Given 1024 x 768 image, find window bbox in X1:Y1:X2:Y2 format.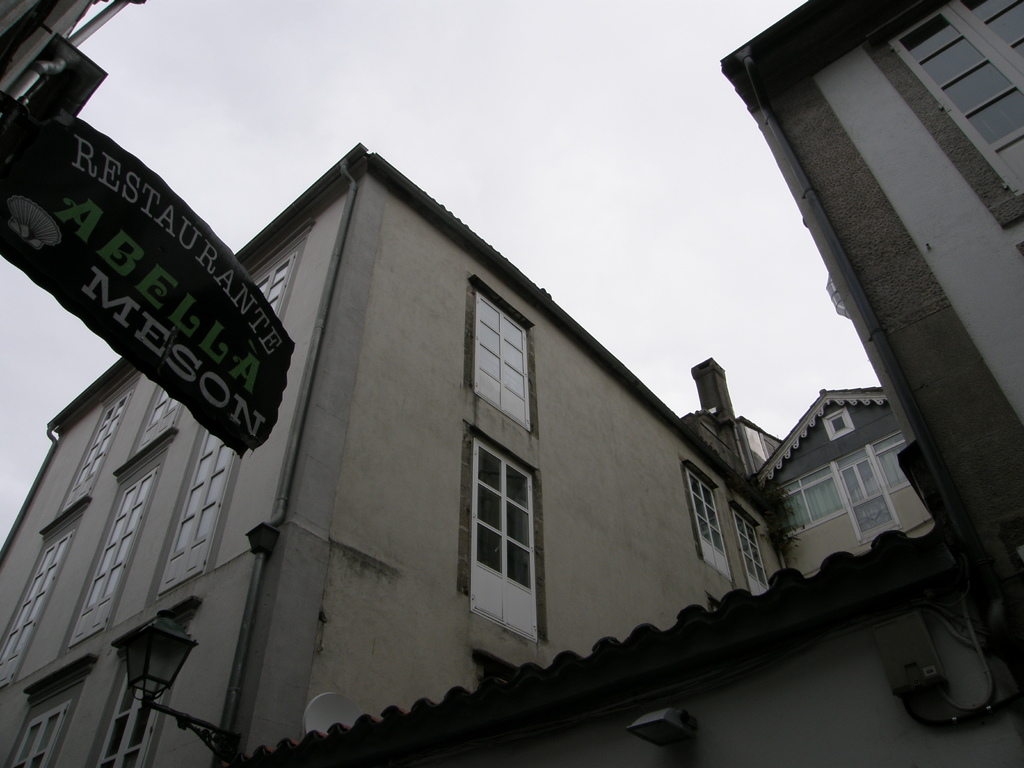
472:295:529:434.
